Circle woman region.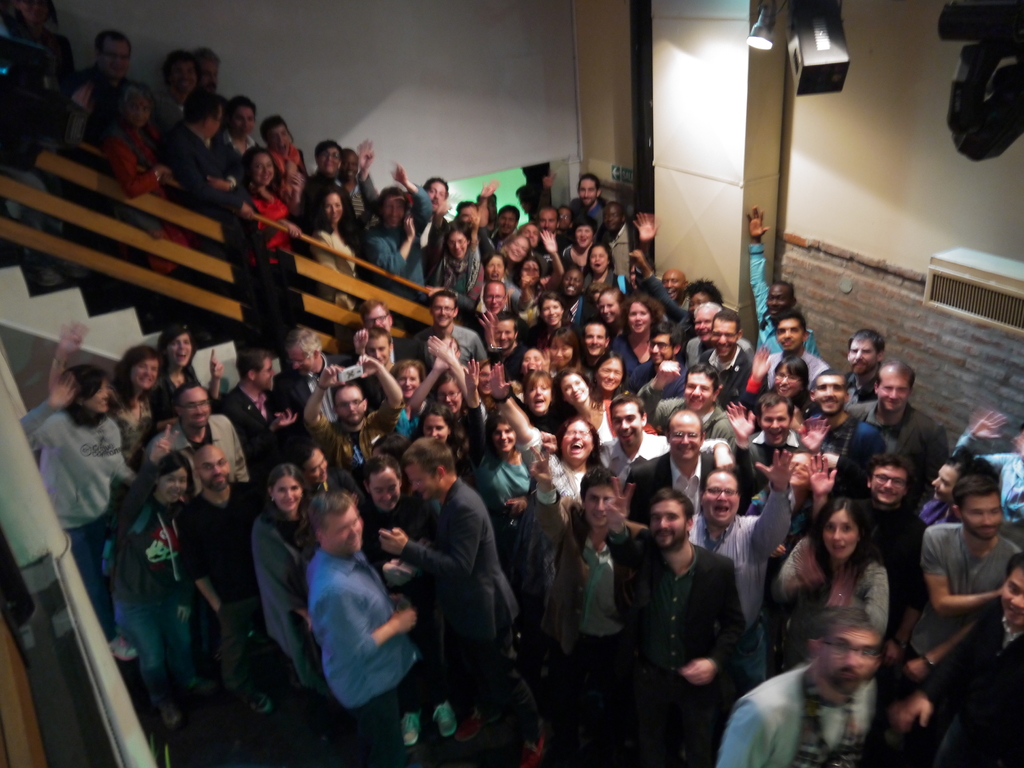
Region: locate(591, 348, 636, 410).
